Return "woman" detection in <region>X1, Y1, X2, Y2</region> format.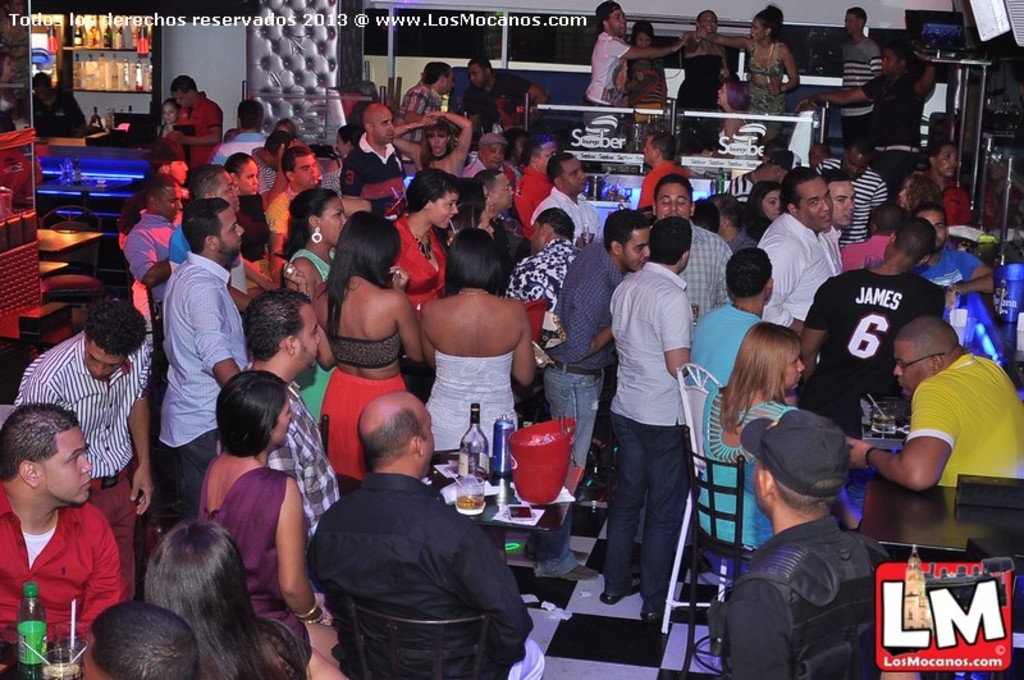
<region>156, 95, 180, 138</region>.
